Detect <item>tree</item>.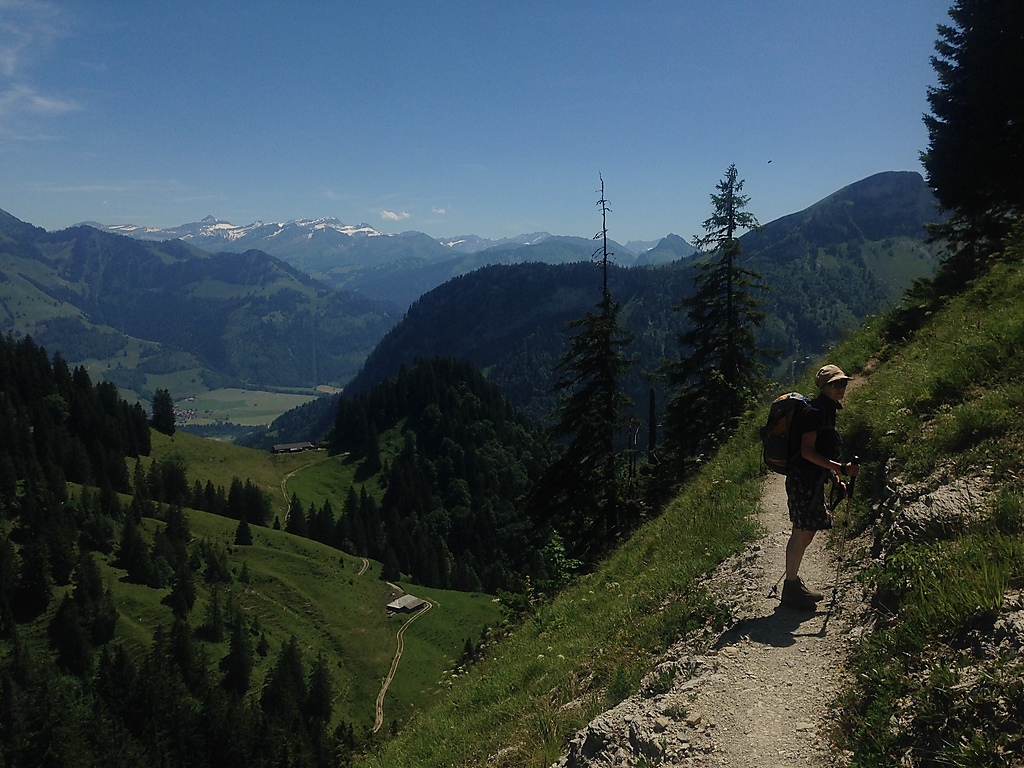
Detected at bbox=(234, 519, 253, 546).
